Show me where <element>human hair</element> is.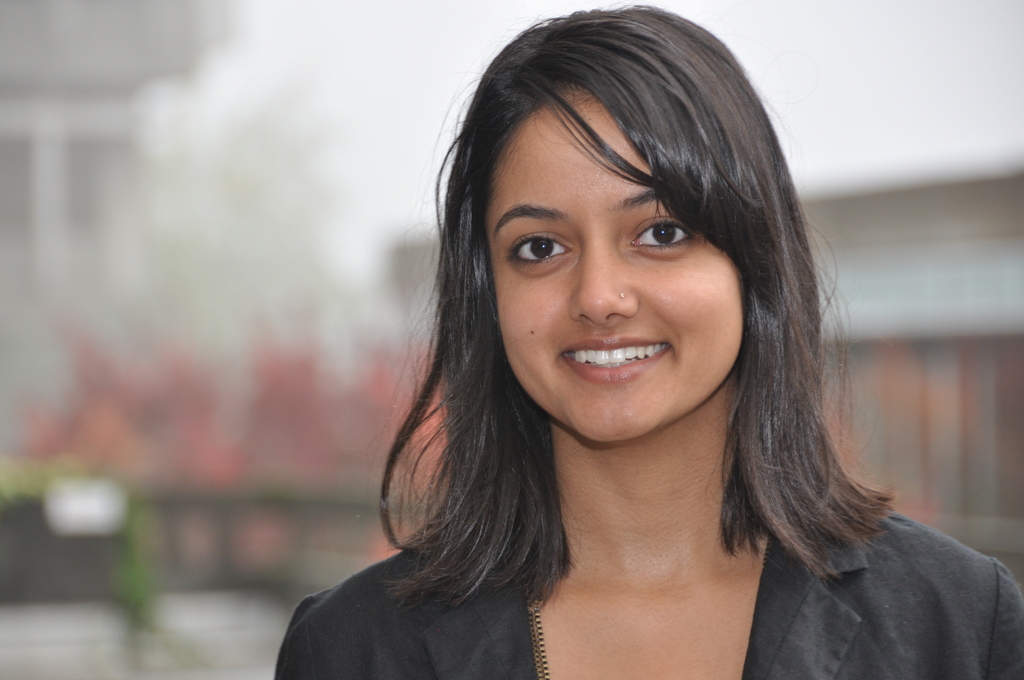
<element>human hair</element> is at x1=381, y1=42, x2=892, y2=653.
